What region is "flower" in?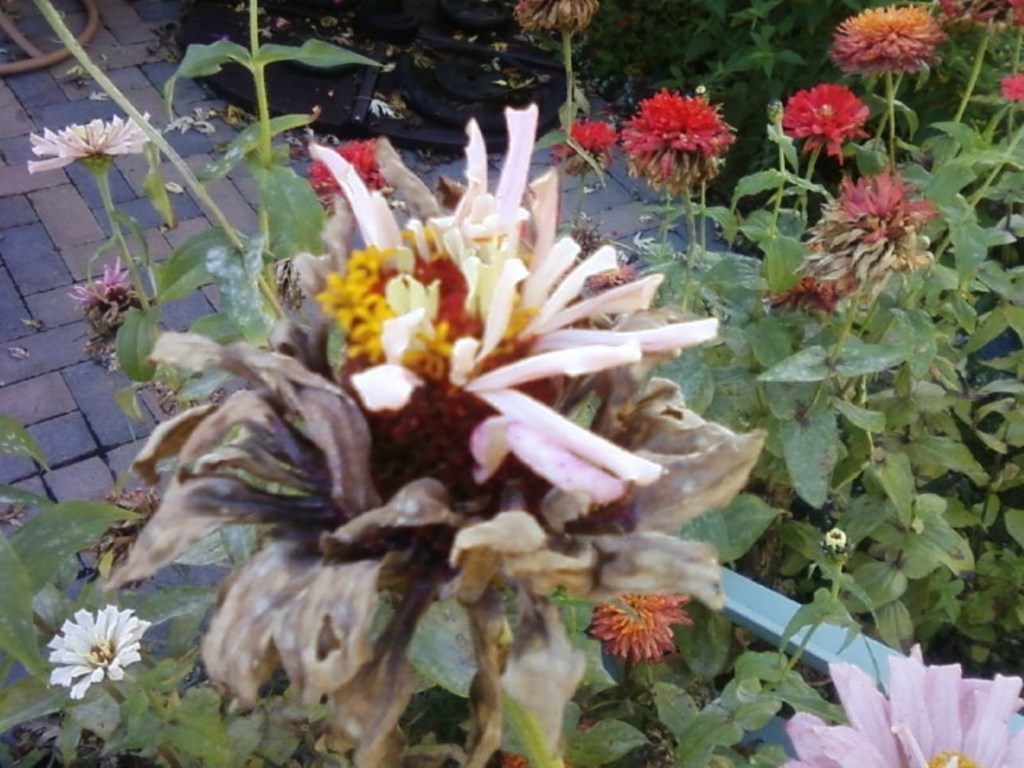
[792, 175, 943, 302].
